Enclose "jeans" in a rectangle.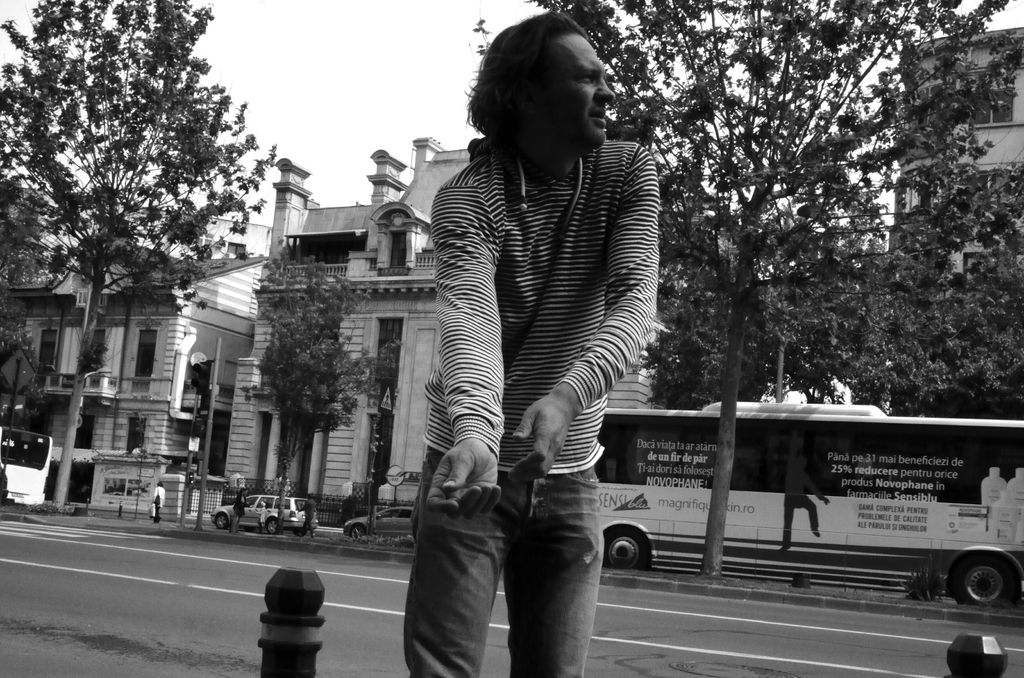
Rect(153, 507, 165, 524).
